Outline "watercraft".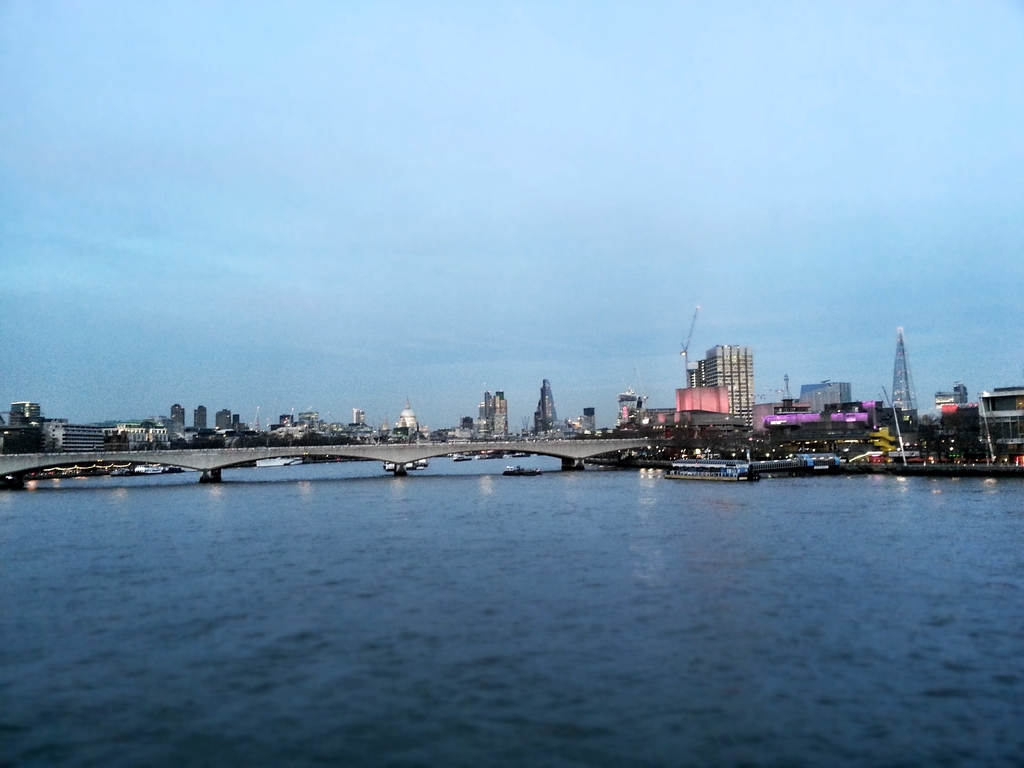
Outline: detection(376, 463, 412, 471).
